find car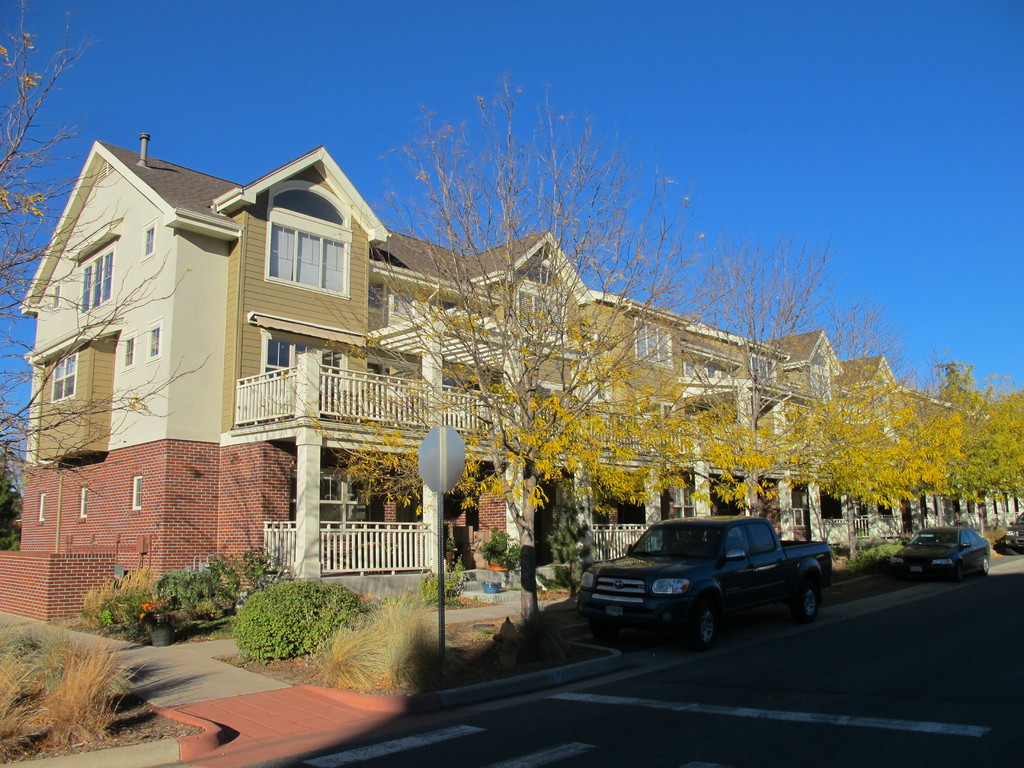
{"x1": 577, "y1": 514, "x2": 832, "y2": 650}
